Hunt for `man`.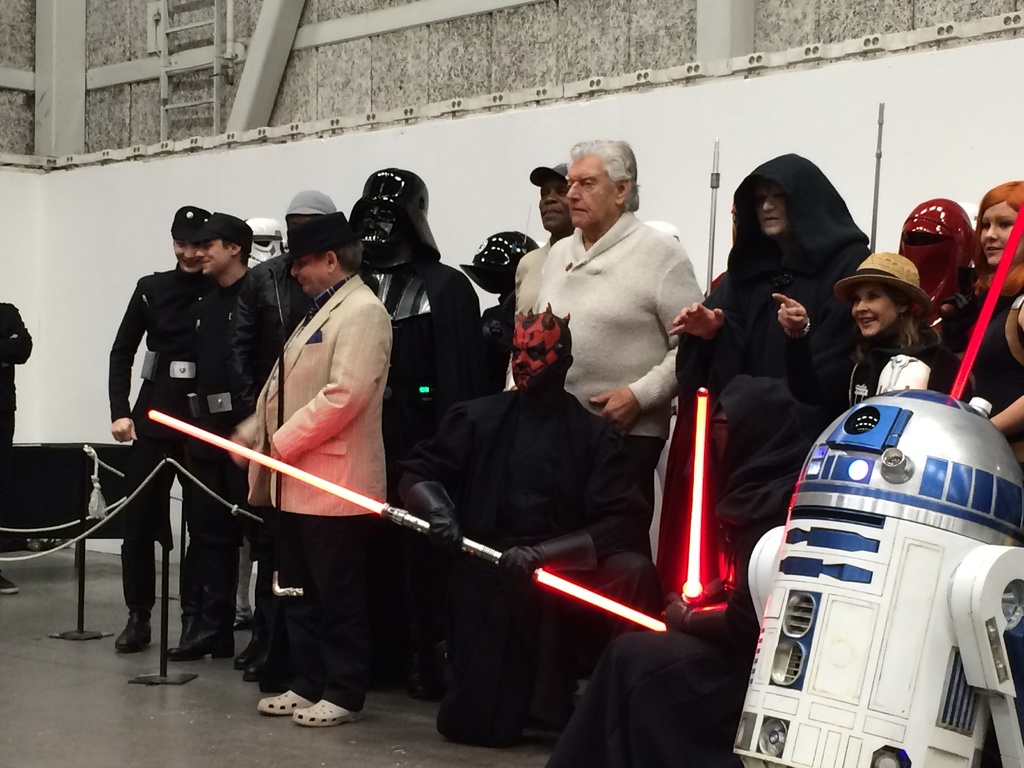
Hunted down at <bbox>508, 154, 573, 382</bbox>.
